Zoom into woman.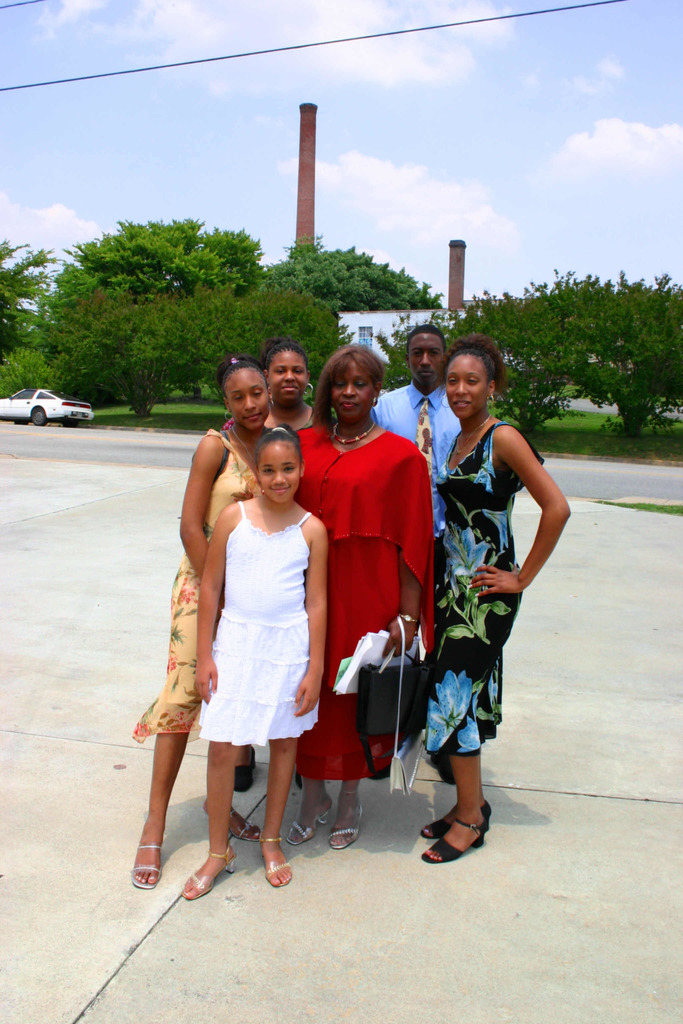
Zoom target: crop(222, 340, 338, 792).
